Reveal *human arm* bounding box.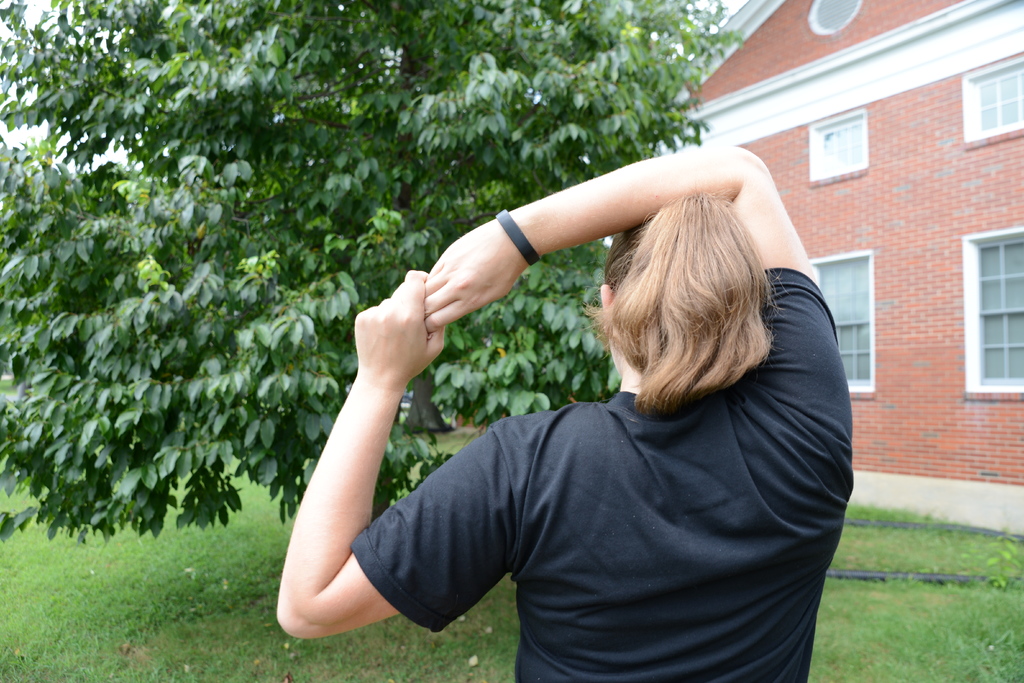
Revealed: BBox(289, 282, 480, 659).
